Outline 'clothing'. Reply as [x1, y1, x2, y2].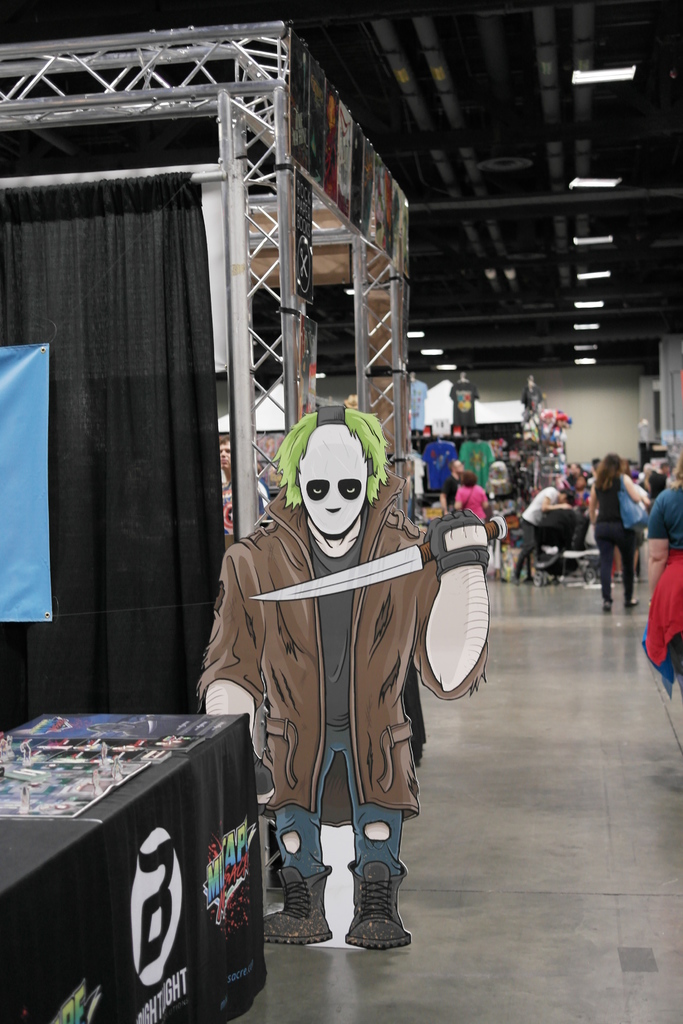
[516, 488, 560, 579].
